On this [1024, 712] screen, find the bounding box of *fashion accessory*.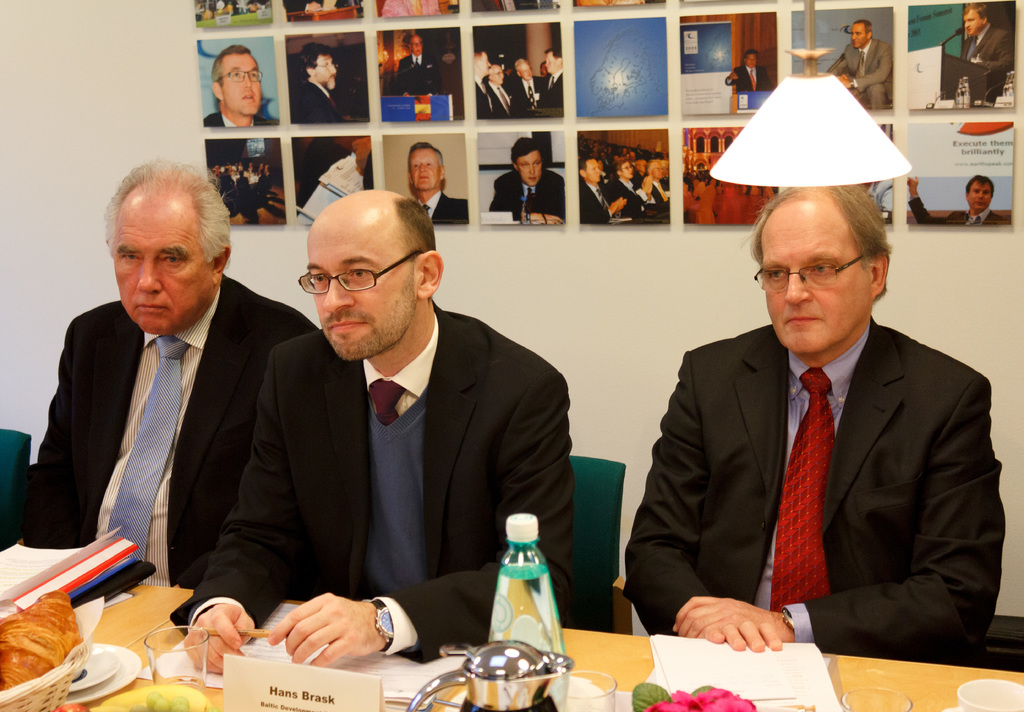
Bounding box: 14/281/321/606.
